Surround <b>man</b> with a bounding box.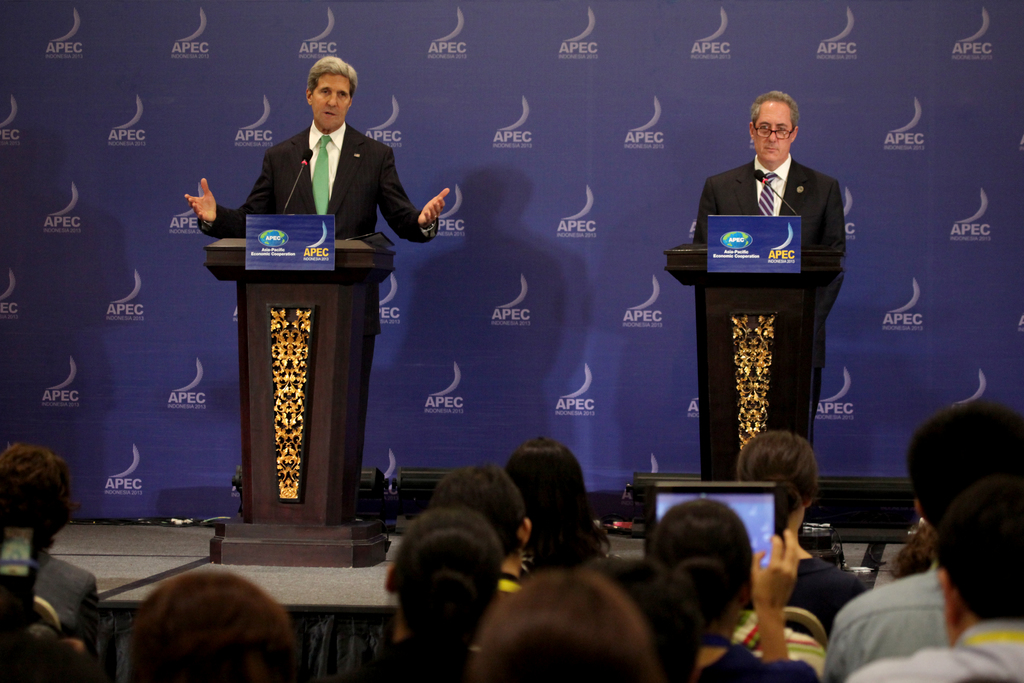
detection(220, 81, 441, 249).
